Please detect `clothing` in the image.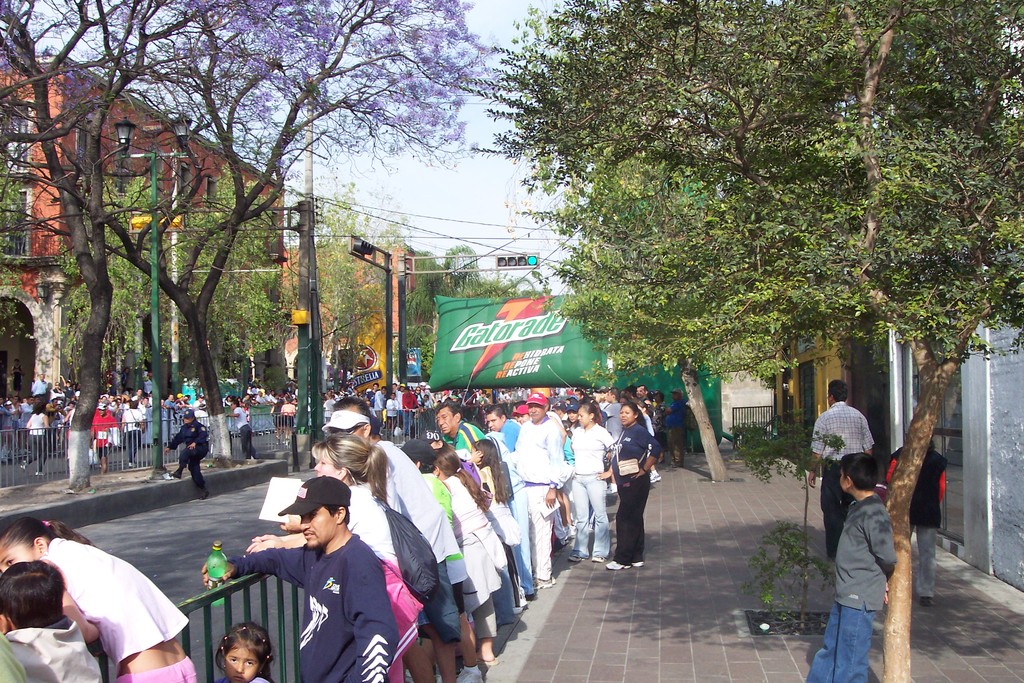
(368,445,474,632).
